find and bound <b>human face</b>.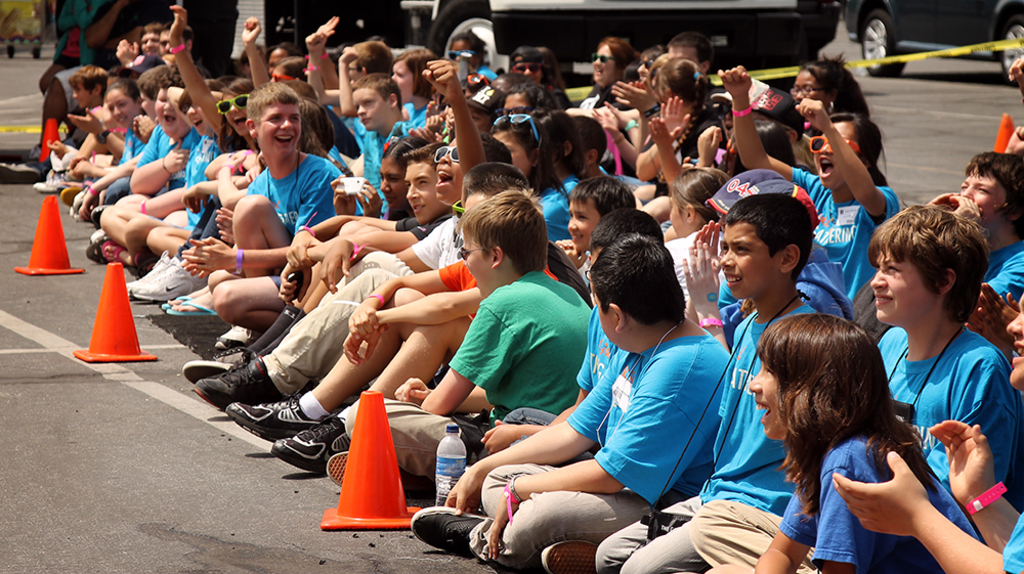
Bound: rect(138, 92, 160, 120).
